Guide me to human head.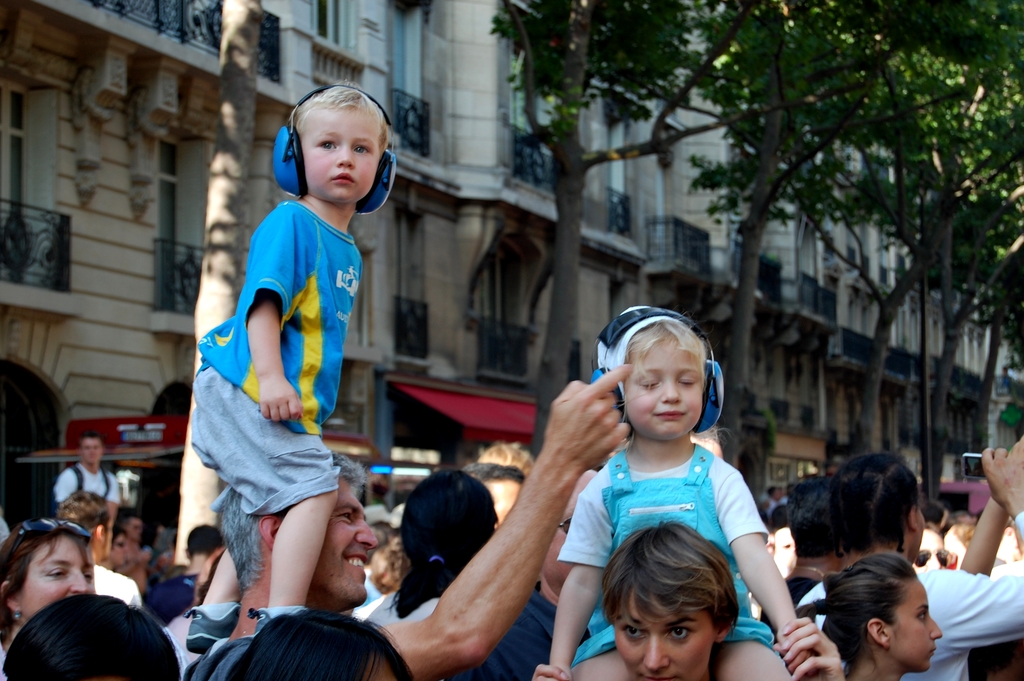
Guidance: {"x1": 824, "y1": 546, "x2": 943, "y2": 669}.
